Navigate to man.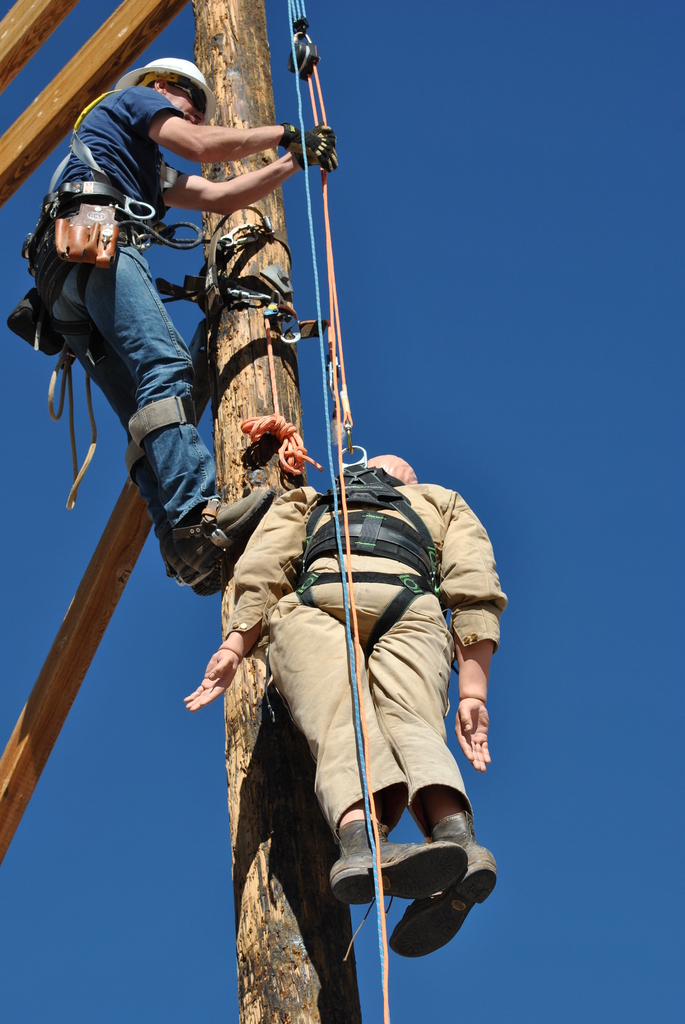
Navigation target: (x1=185, y1=451, x2=505, y2=960).
